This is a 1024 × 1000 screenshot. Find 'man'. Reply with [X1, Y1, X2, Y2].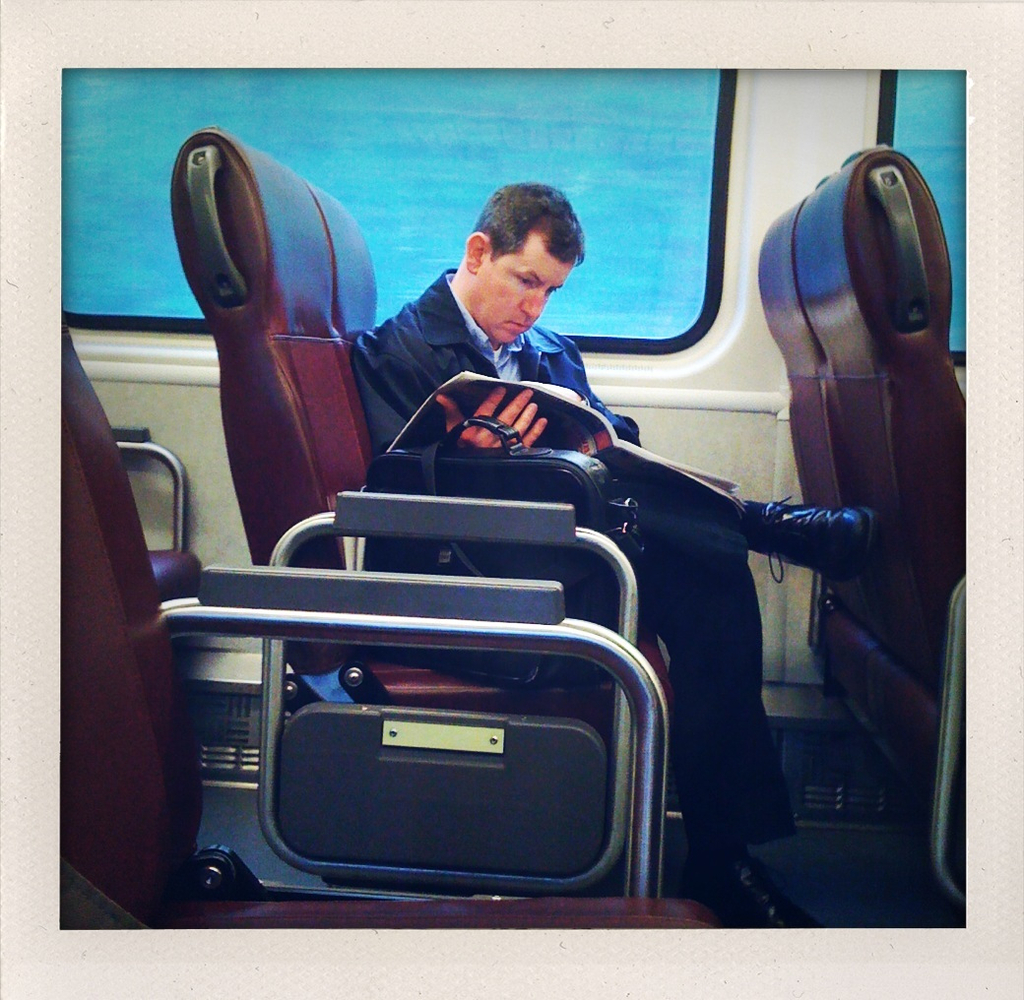
[344, 181, 883, 937].
